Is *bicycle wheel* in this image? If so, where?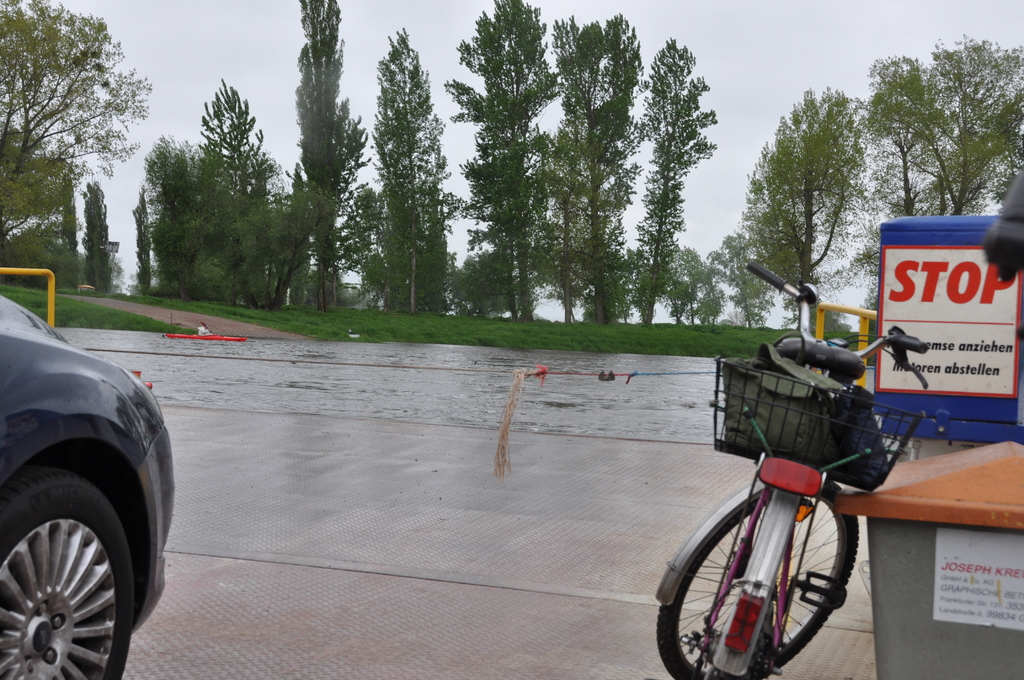
Yes, at 659/483/862/679.
